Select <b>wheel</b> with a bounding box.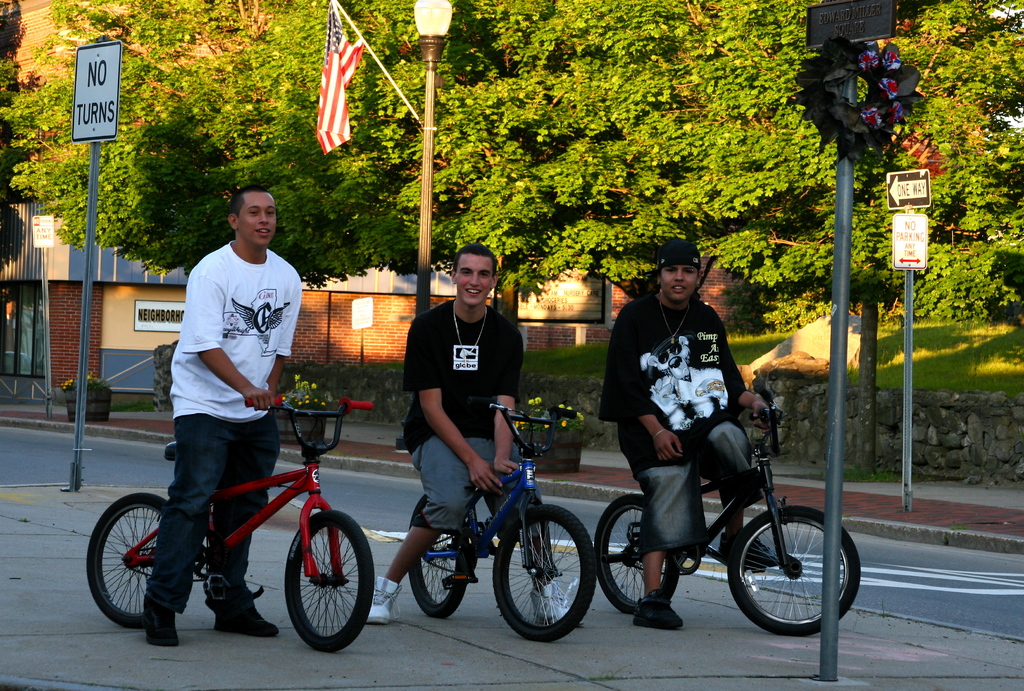
x1=283, y1=510, x2=379, y2=650.
